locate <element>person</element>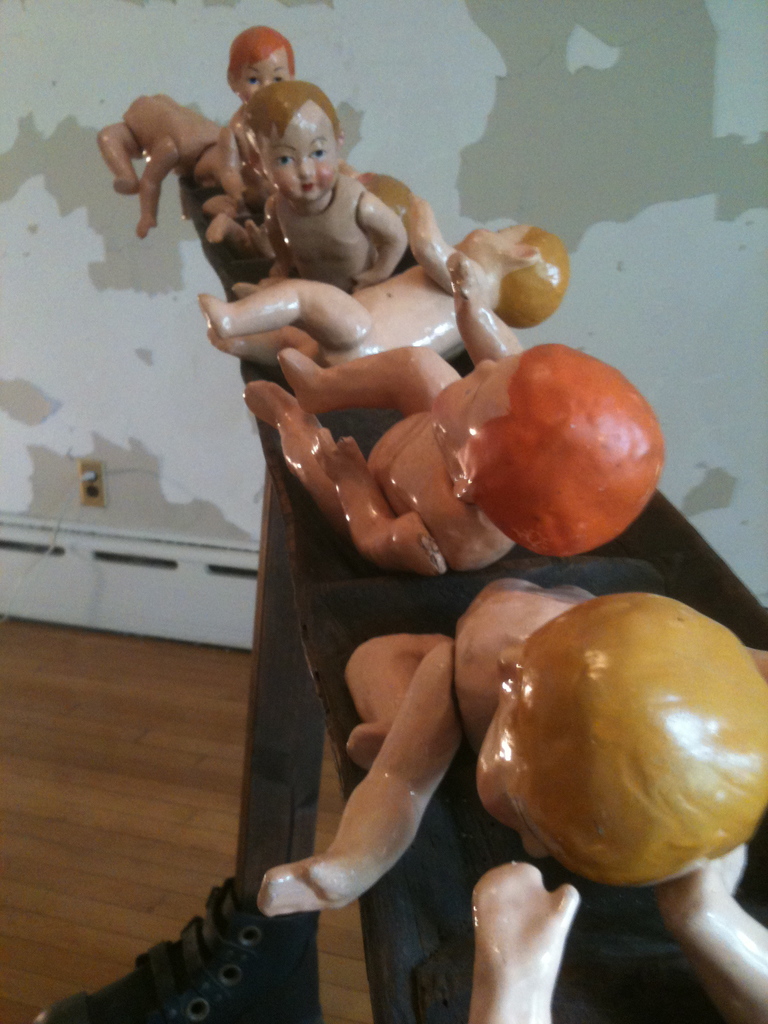
bbox(243, 259, 665, 579)
